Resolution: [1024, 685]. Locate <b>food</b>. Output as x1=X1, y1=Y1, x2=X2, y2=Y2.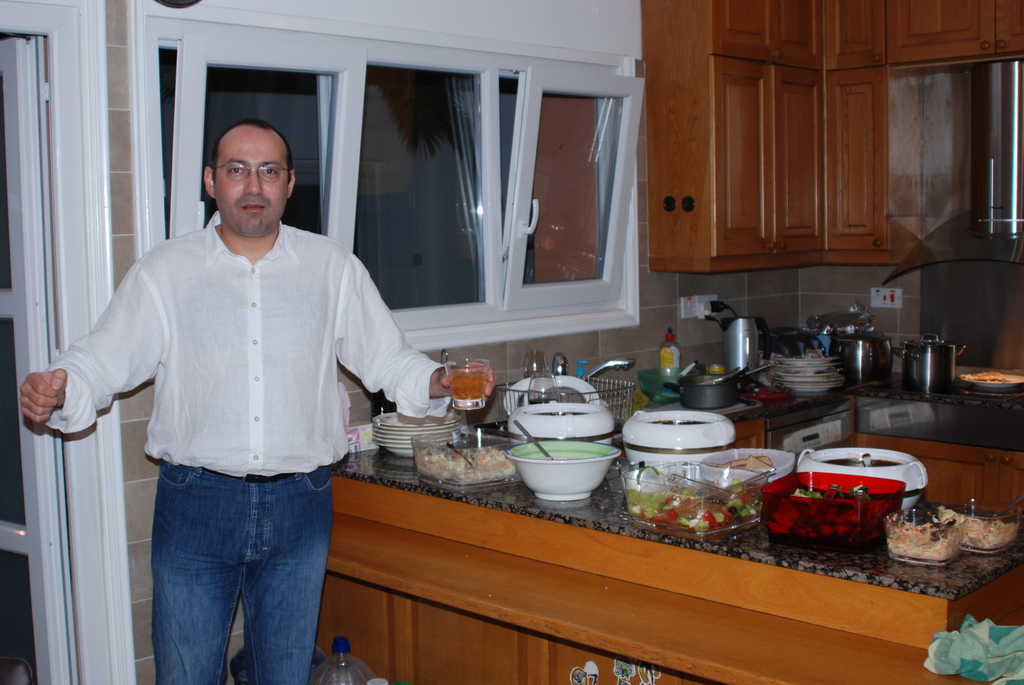
x1=774, y1=348, x2=833, y2=375.
